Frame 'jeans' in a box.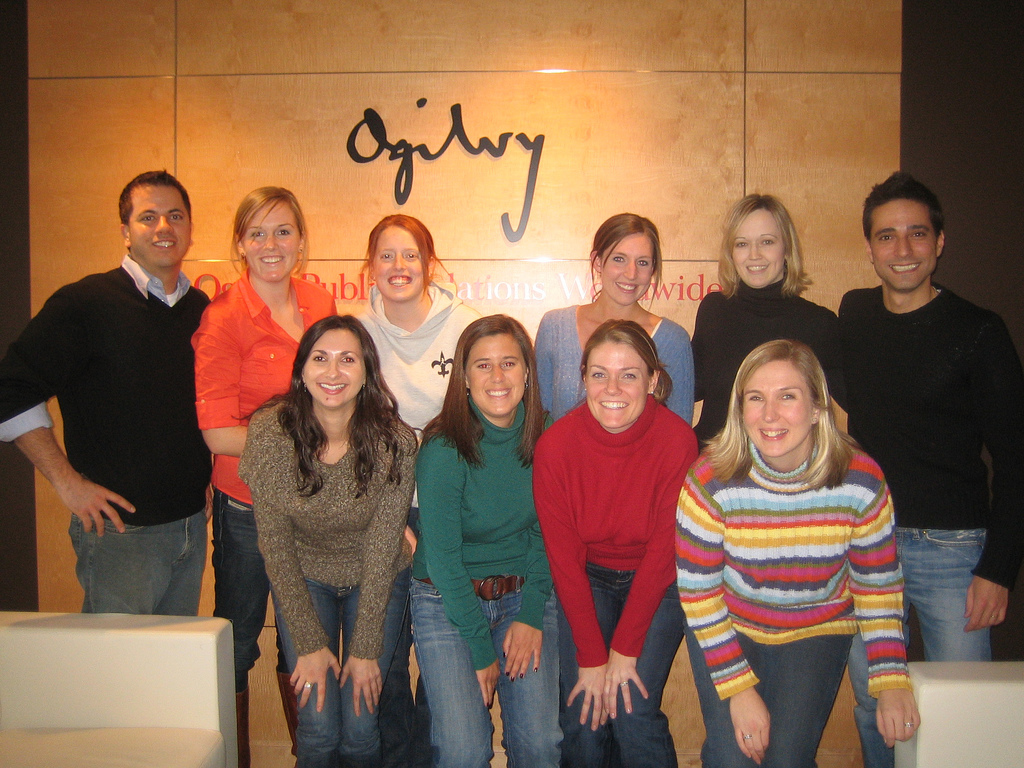
pyautogui.locateOnScreen(71, 513, 209, 608).
